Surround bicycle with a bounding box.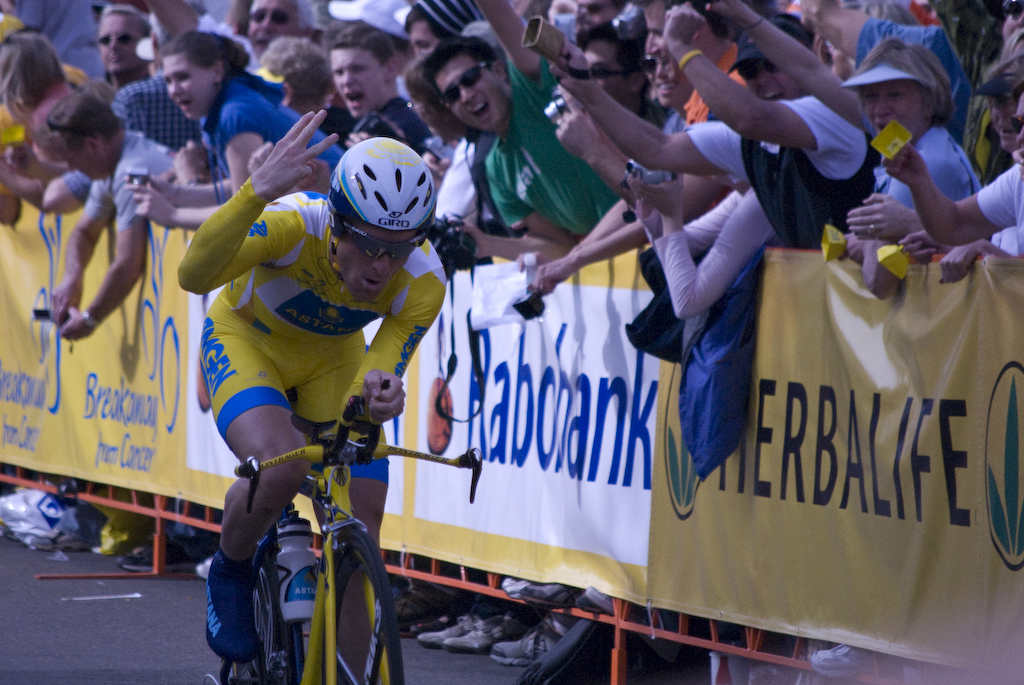
l=201, t=397, r=418, b=684.
